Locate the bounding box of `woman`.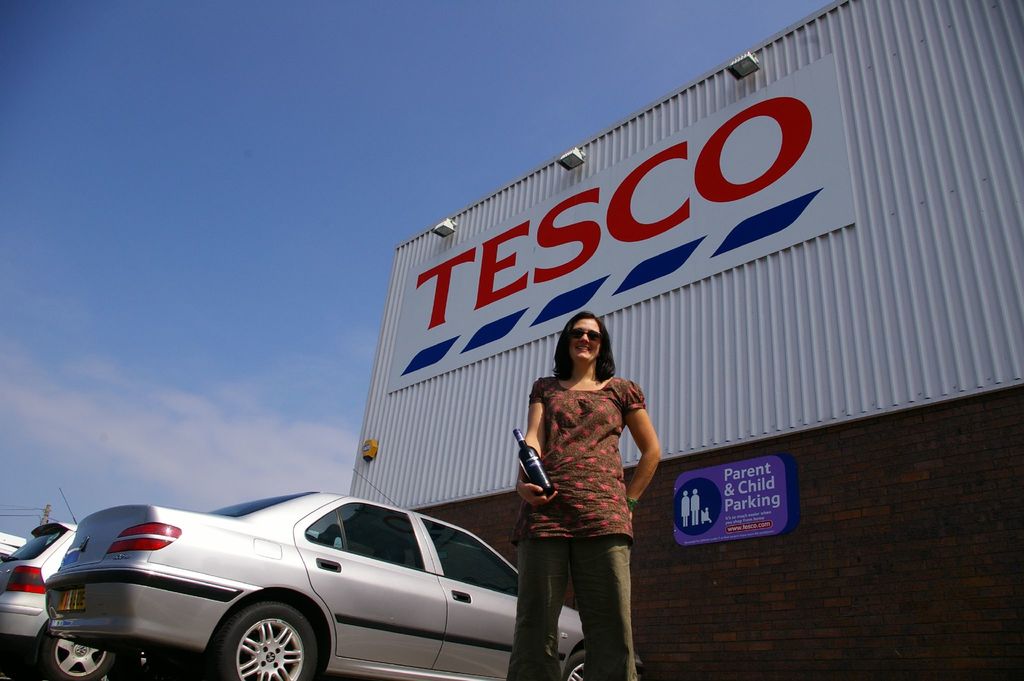
Bounding box: bbox=[498, 302, 669, 664].
